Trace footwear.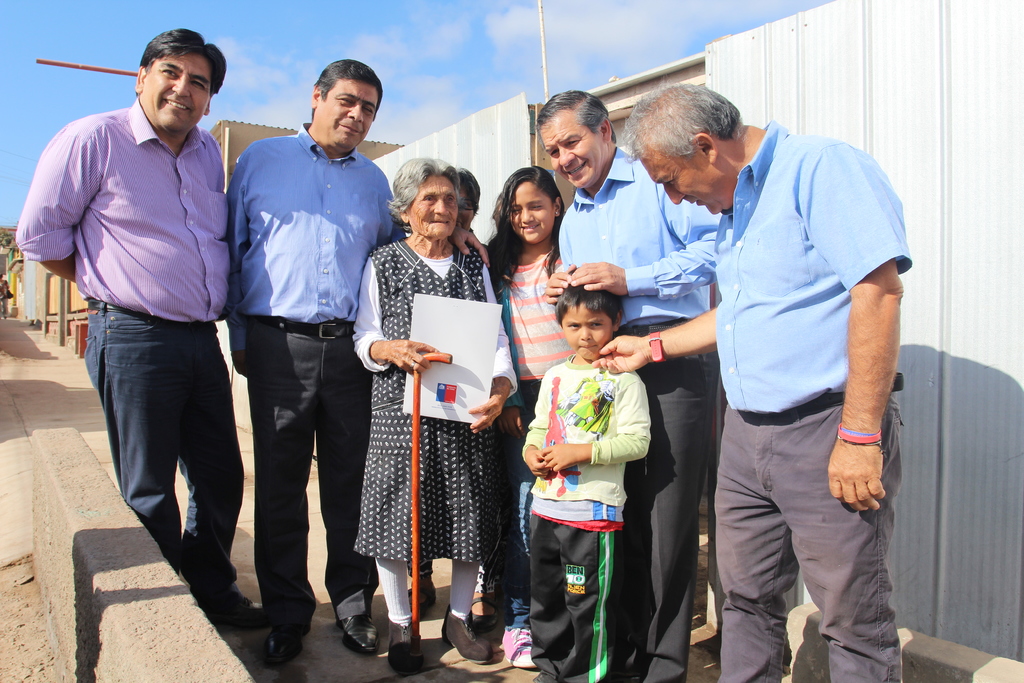
Traced to BBox(440, 605, 496, 667).
